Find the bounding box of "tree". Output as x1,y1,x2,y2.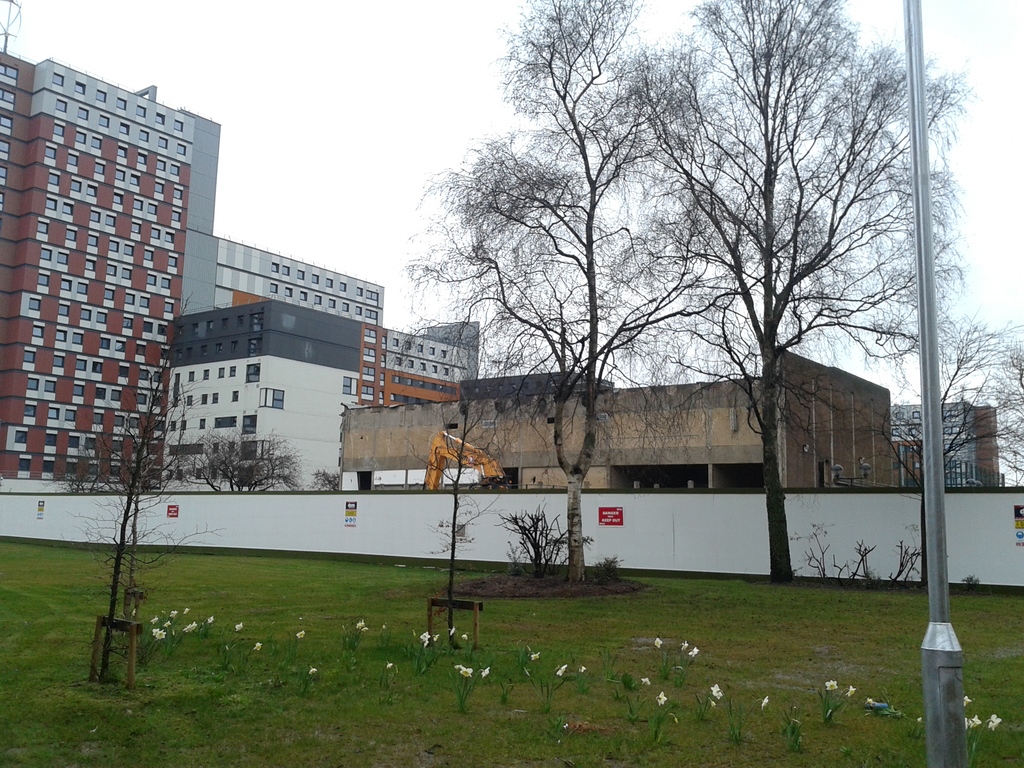
516,25,933,551.
